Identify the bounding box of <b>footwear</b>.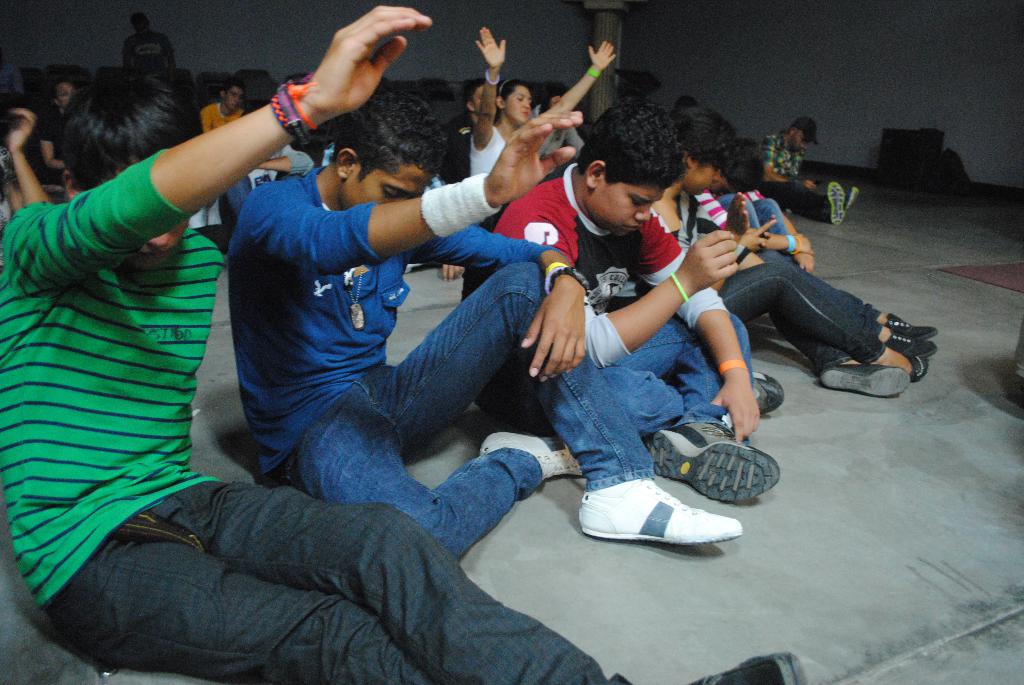
851, 187, 865, 205.
